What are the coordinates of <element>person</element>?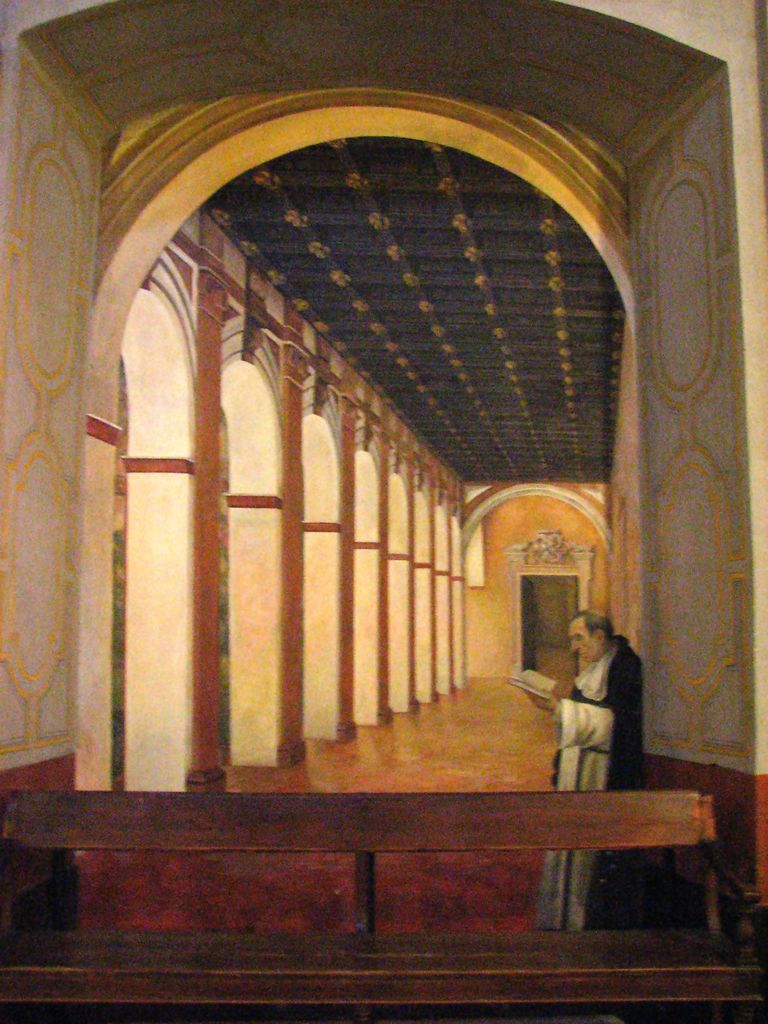
crop(547, 618, 641, 792).
